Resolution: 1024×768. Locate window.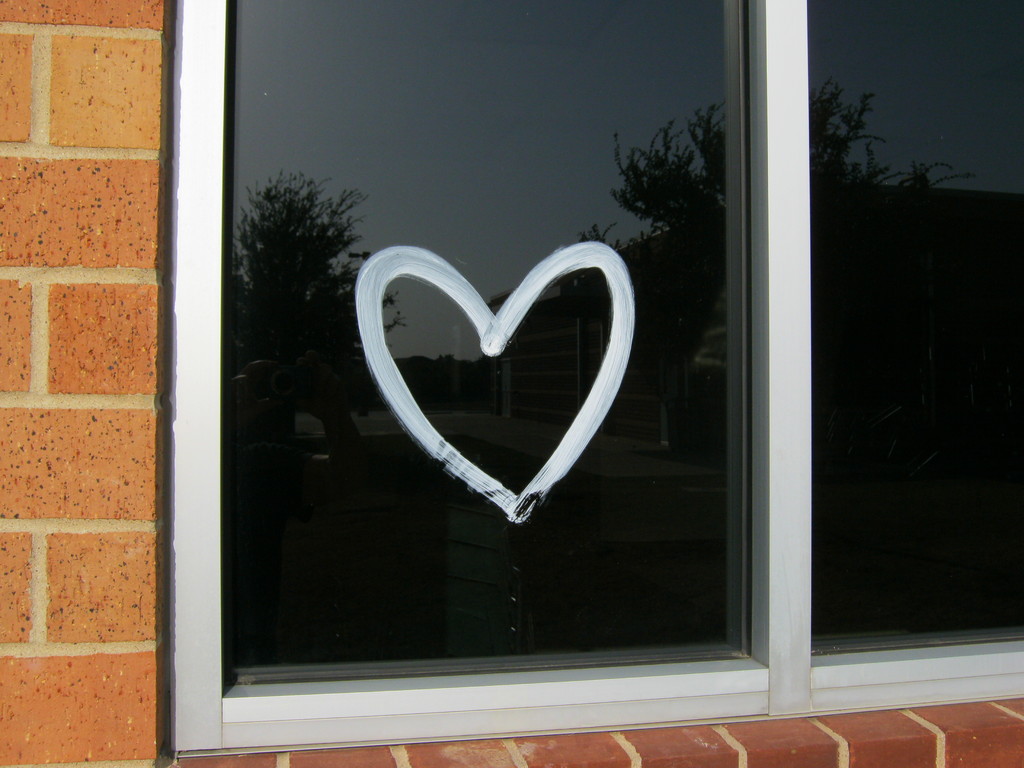
l=177, t=0, r=1023, b=756.
